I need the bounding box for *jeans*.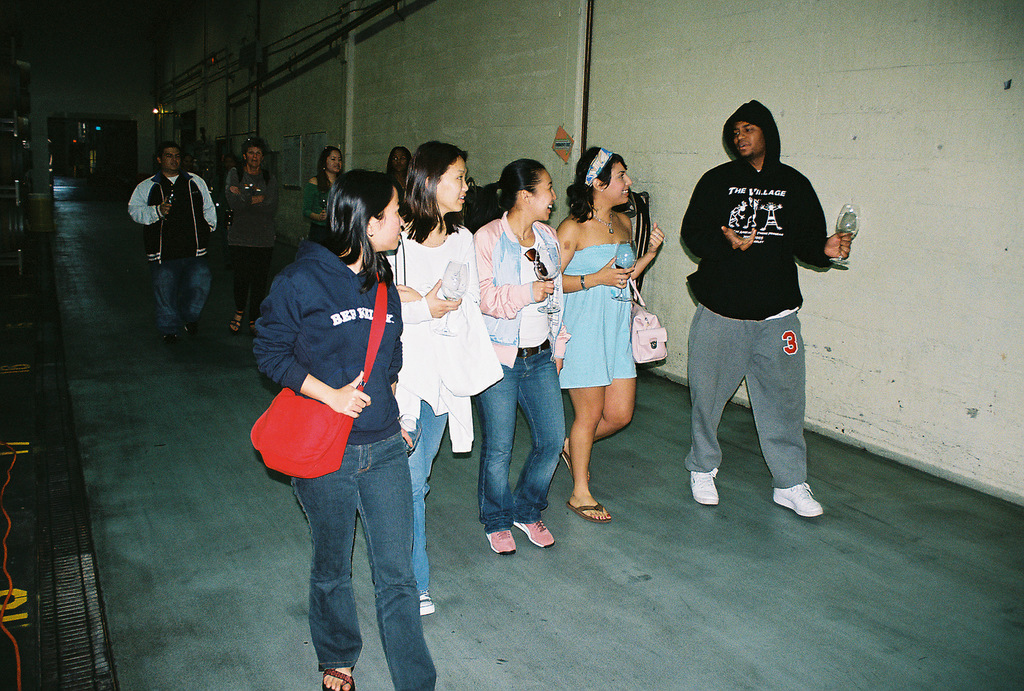
Here it is: [407, 401, 448, 589].
